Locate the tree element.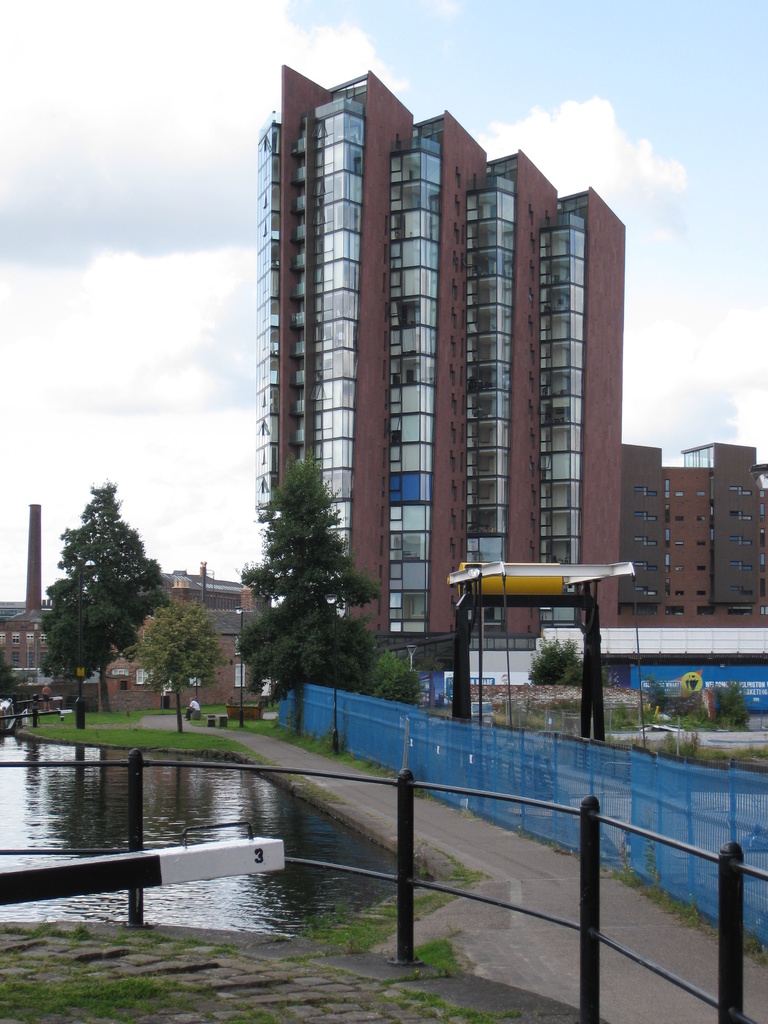
Element bbox: detection(40, 483, 177, 726).
